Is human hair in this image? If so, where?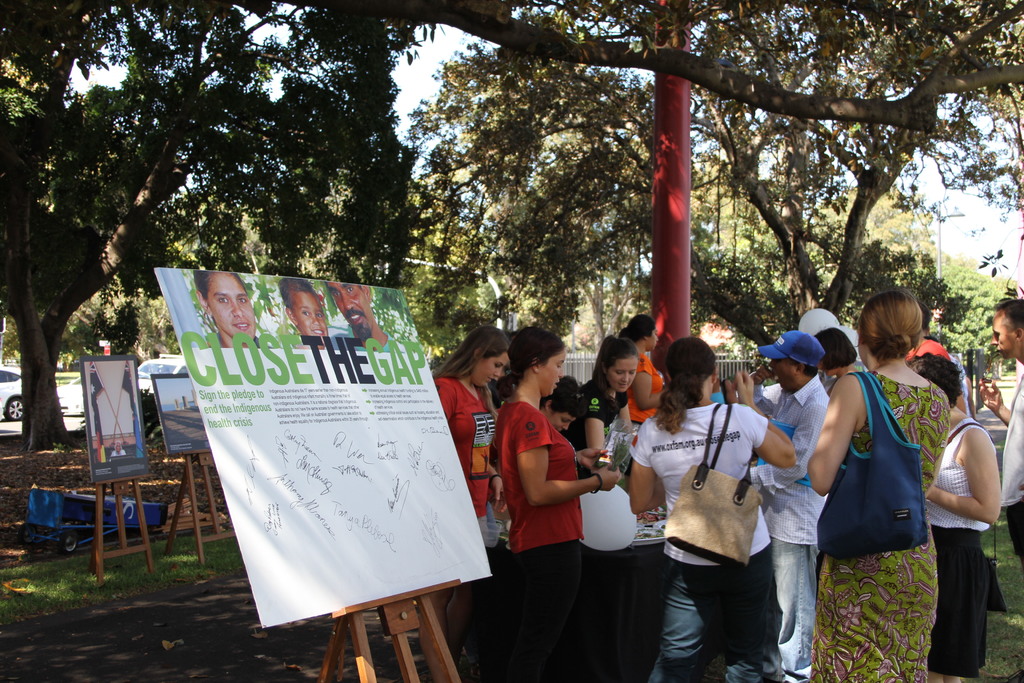
Yes, at bbox=(278, 278, 316, 308).
